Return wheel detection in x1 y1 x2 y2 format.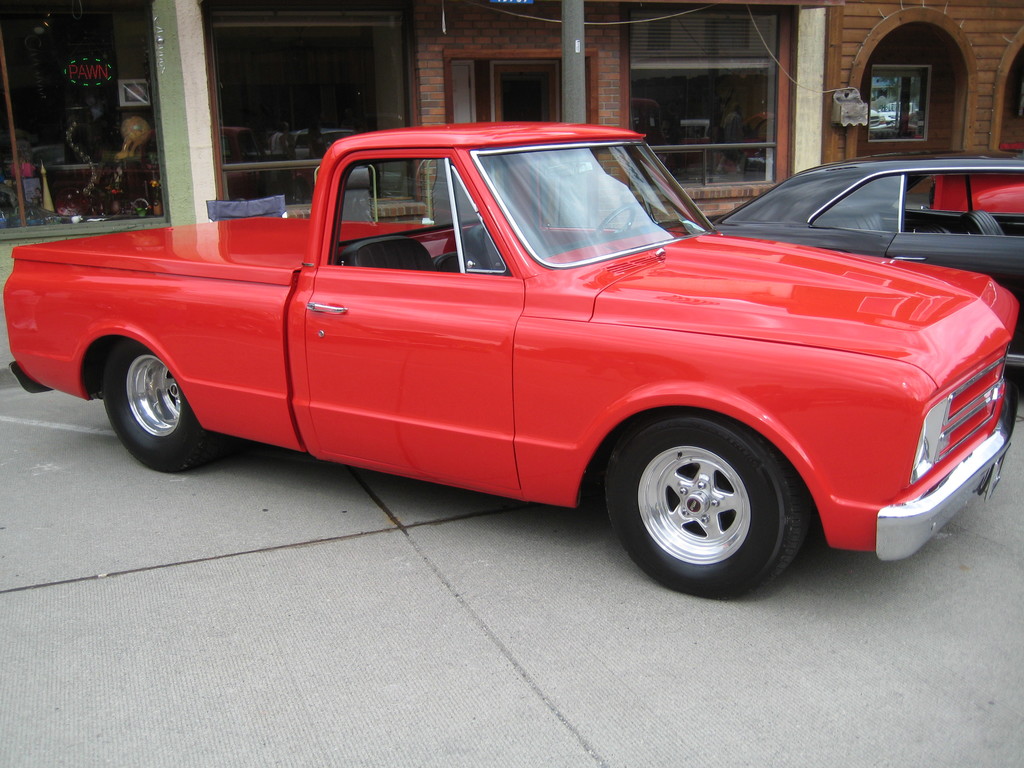
604 420 812 580.
